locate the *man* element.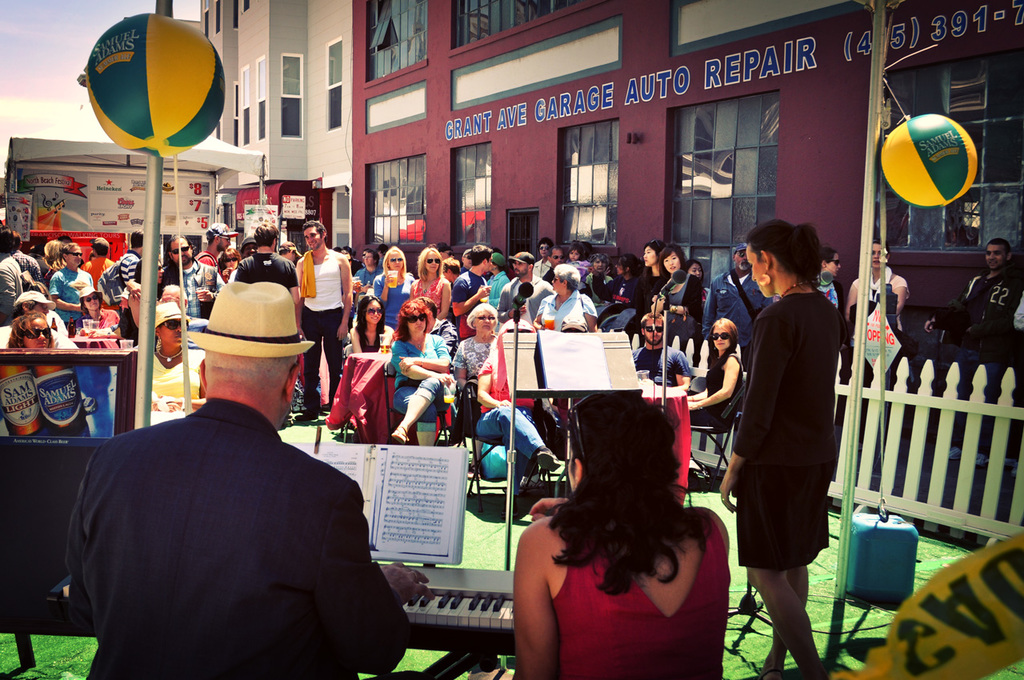
Element bbox: [8,227,40,284].
